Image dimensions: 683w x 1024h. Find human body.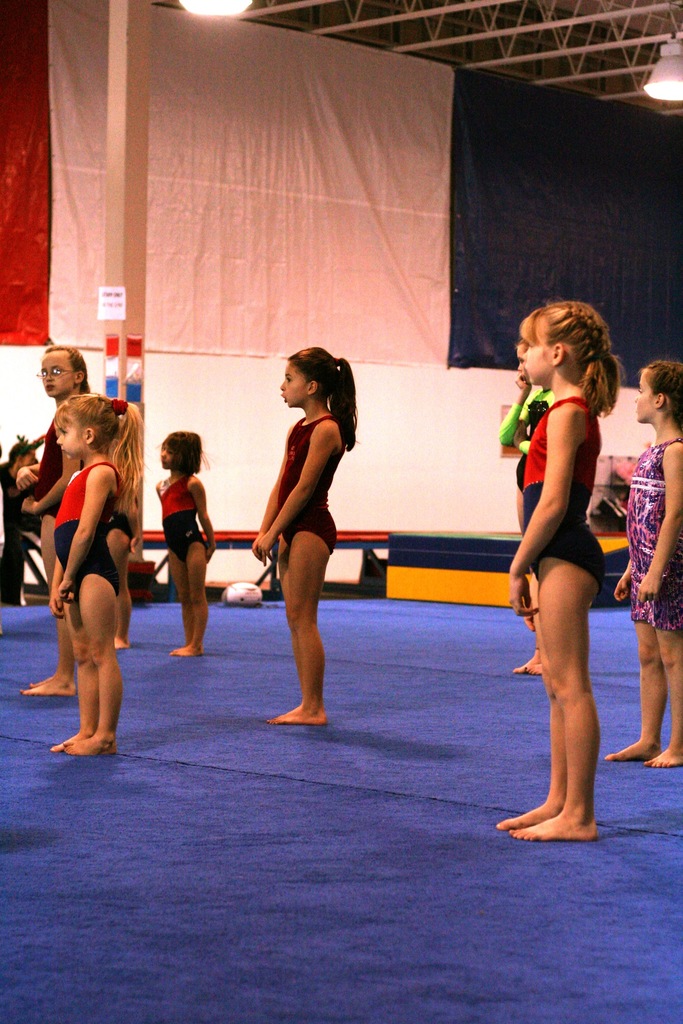
[x1=497, y1=297, x2=624, y2=841].
